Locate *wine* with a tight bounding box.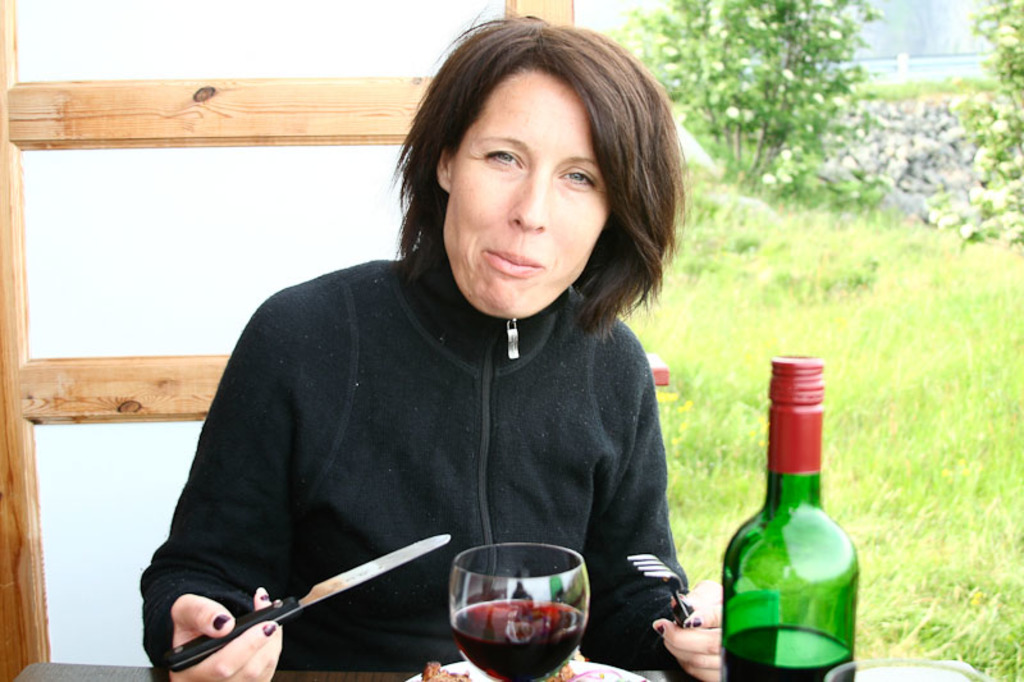
x1=717 y1=626 x2=852 y2=681.
